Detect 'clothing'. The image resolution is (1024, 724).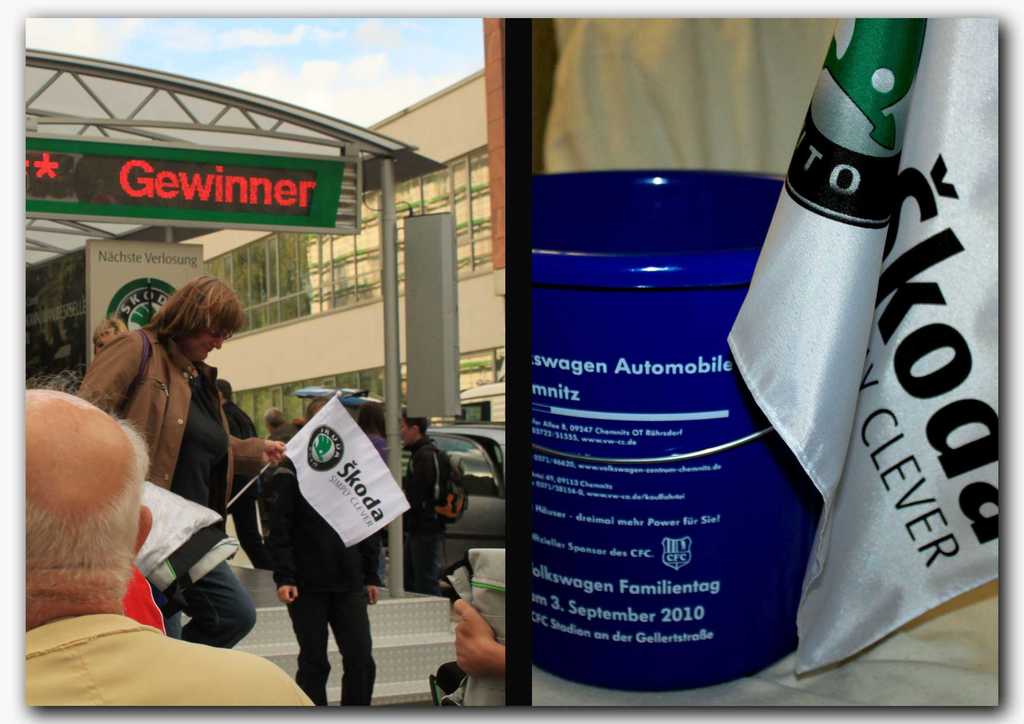
pyautogui.locateOnScreen(253, 455, 369, 698).
